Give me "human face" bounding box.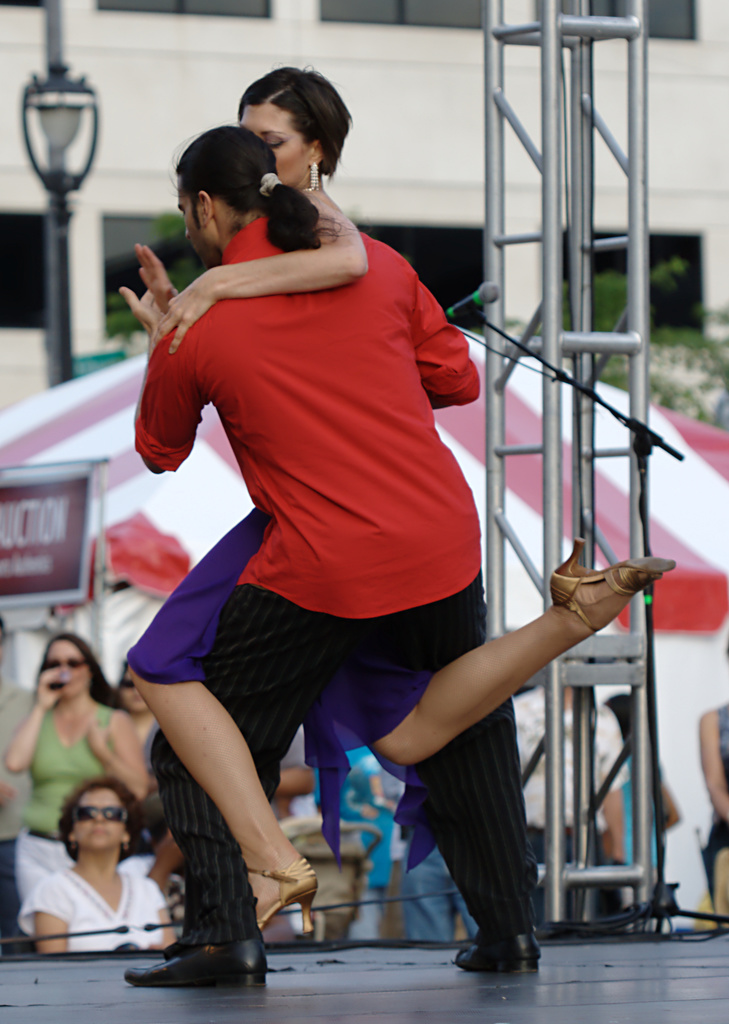
crop(119, 669, 150, 713).
